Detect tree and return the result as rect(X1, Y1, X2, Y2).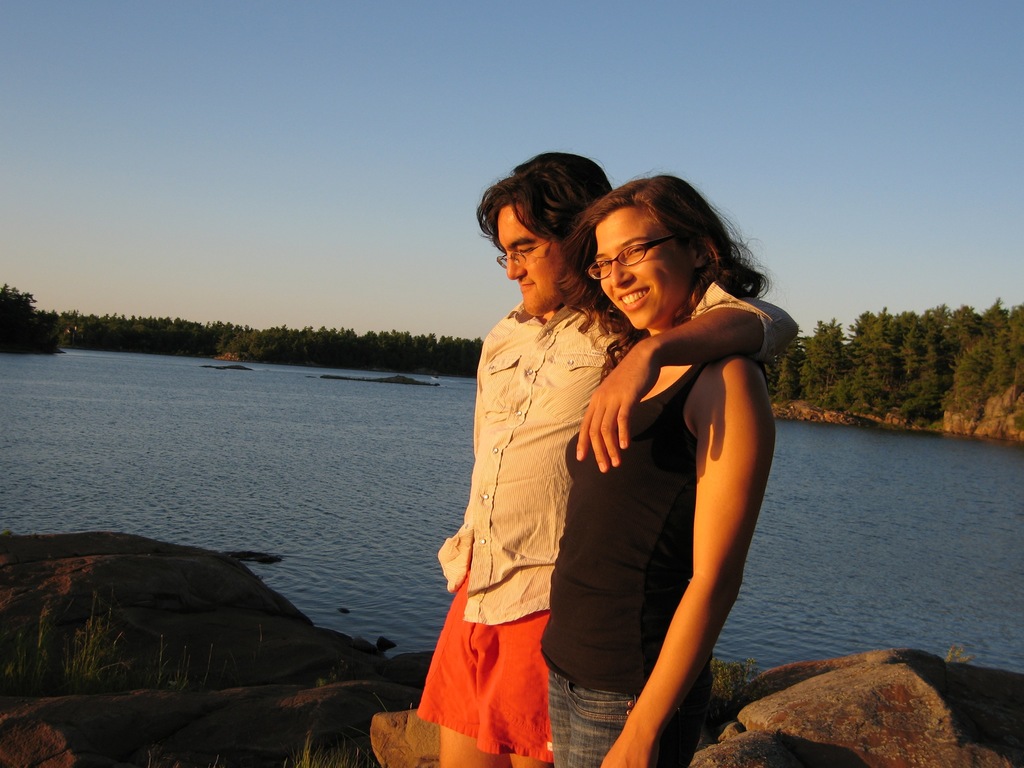
rect(65, 306, 237, 355).
